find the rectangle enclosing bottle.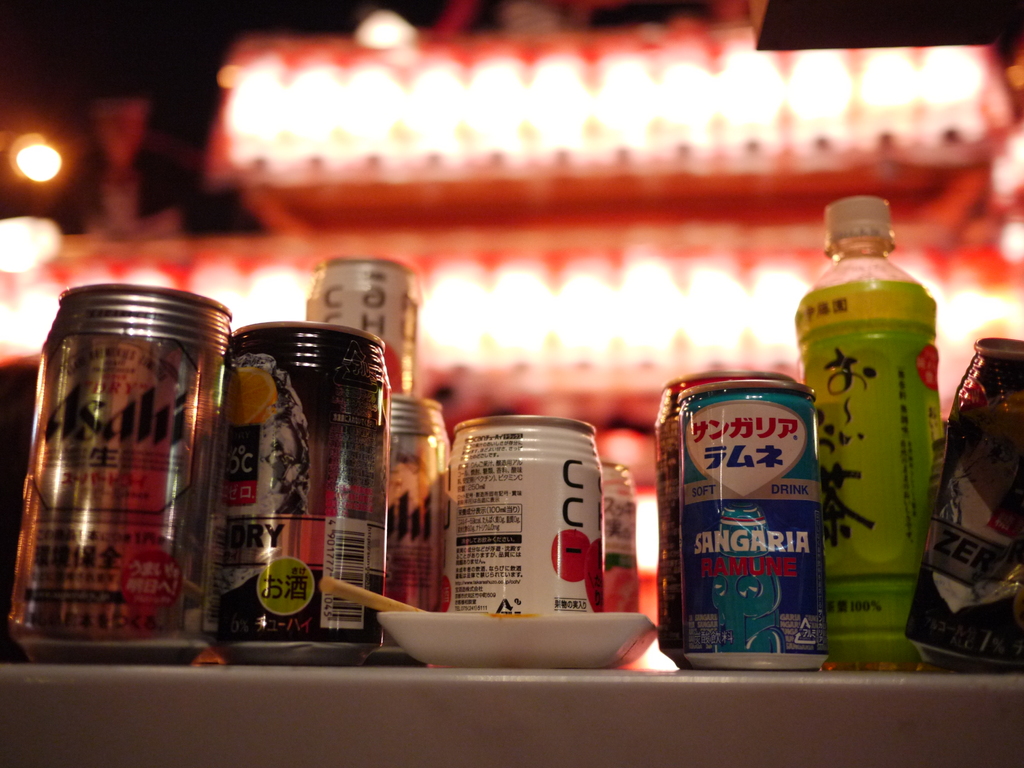
384:400:489:625.
